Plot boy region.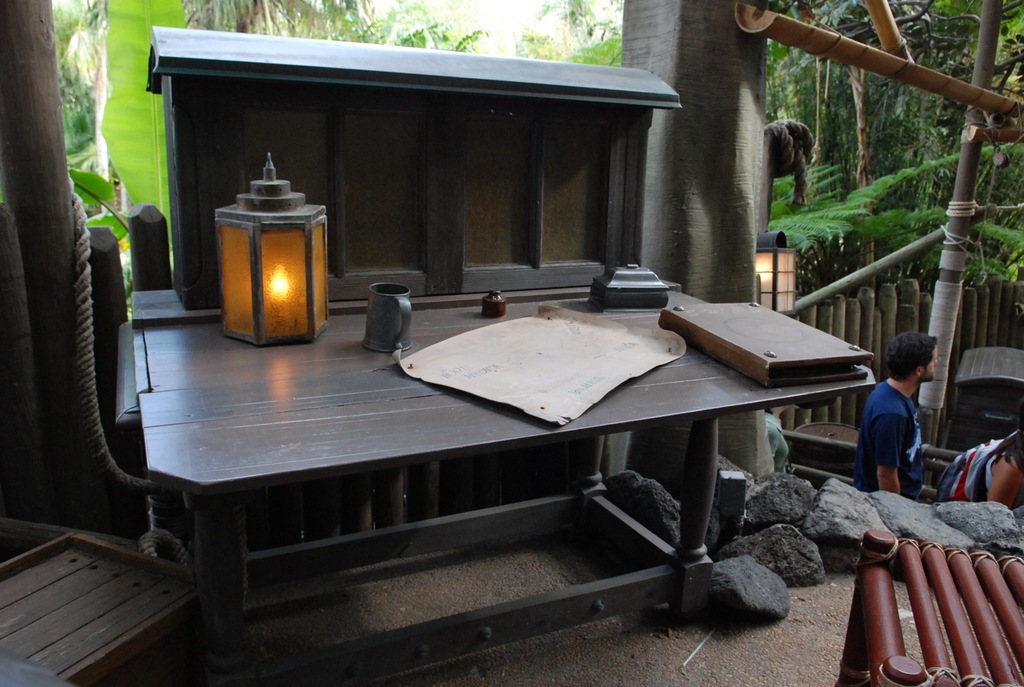
Plotted at {"left": 847, "top": 352, "right": 948, "bottom": 512}.
